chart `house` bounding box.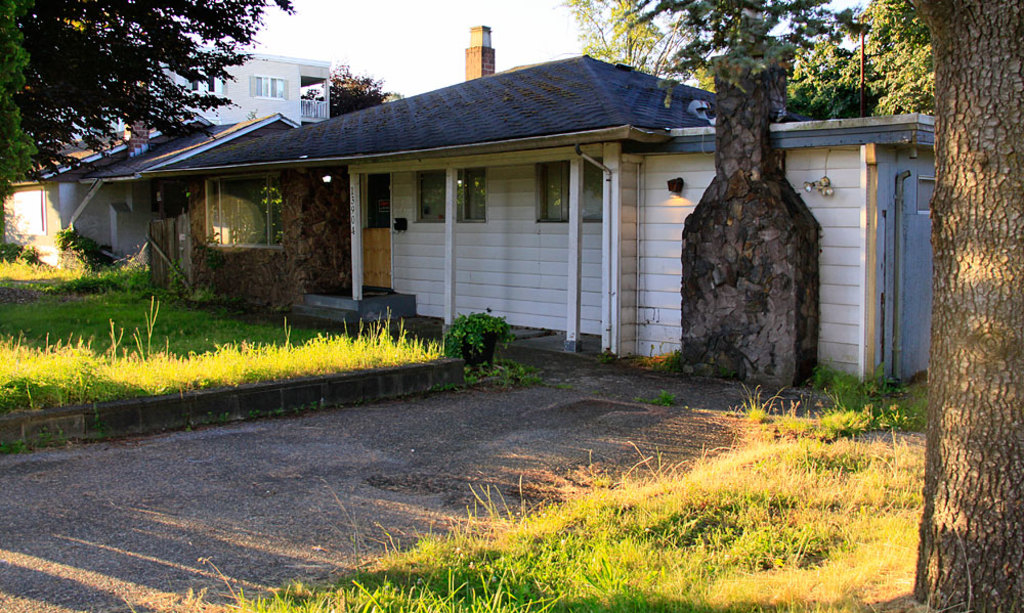
Charted: 135/50/937/406.
